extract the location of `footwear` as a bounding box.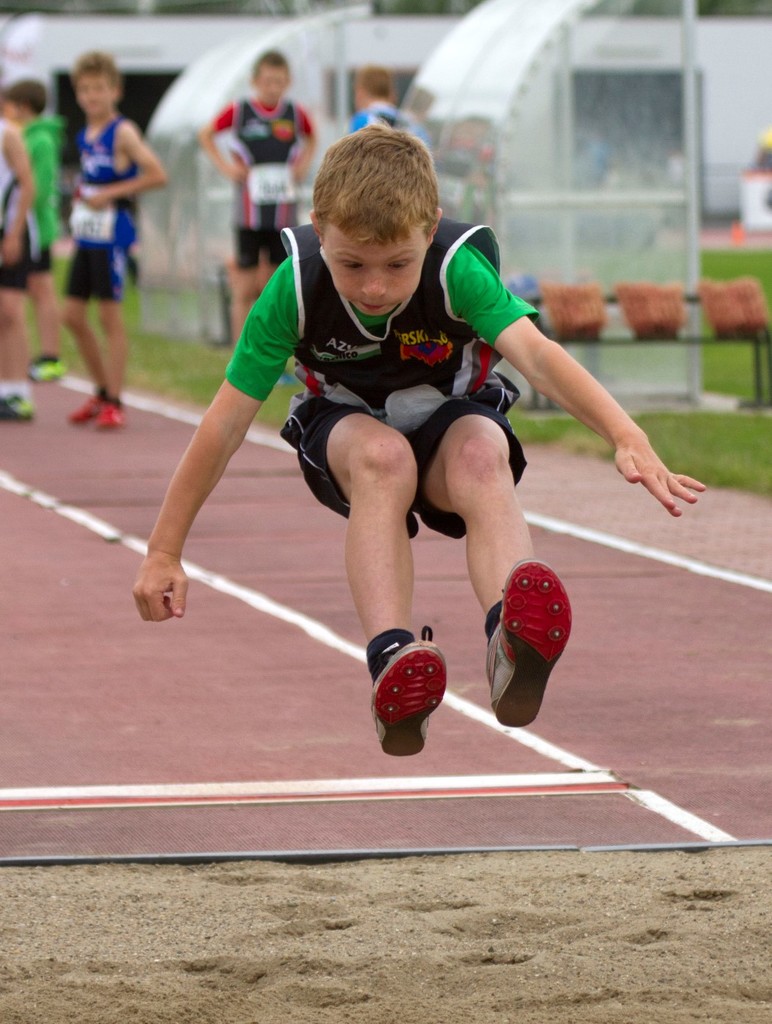
crop(370, 638, 448, 757).
